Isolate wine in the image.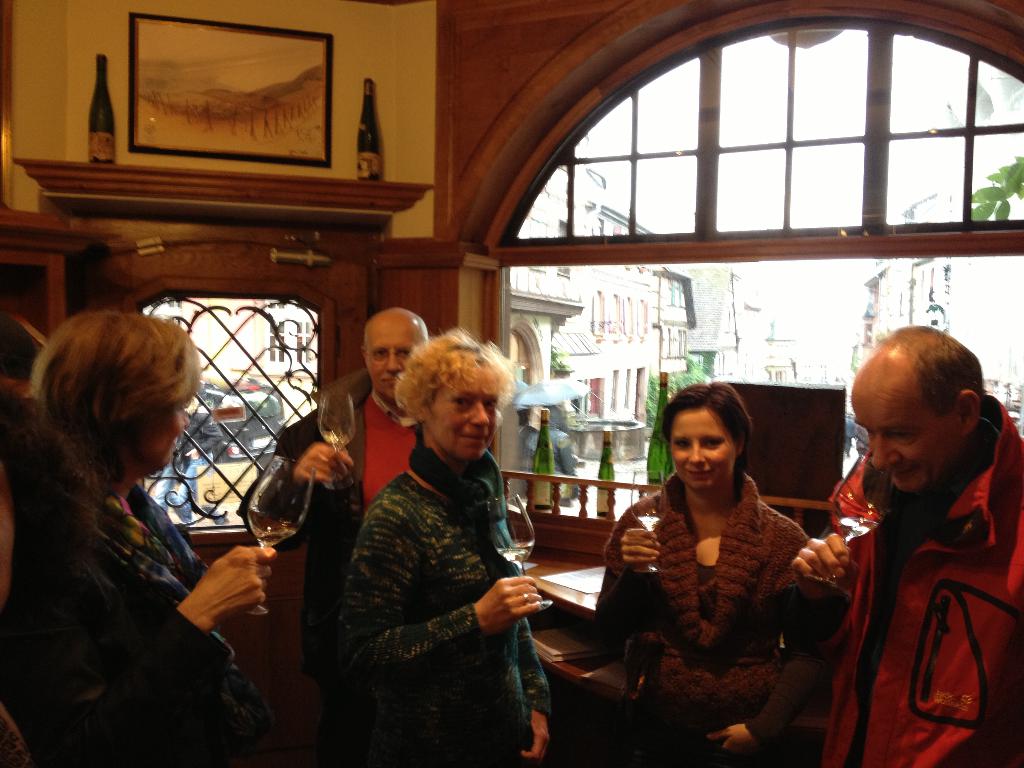
Isolated region: (left=321, top=431, right=350, bottom=447).
